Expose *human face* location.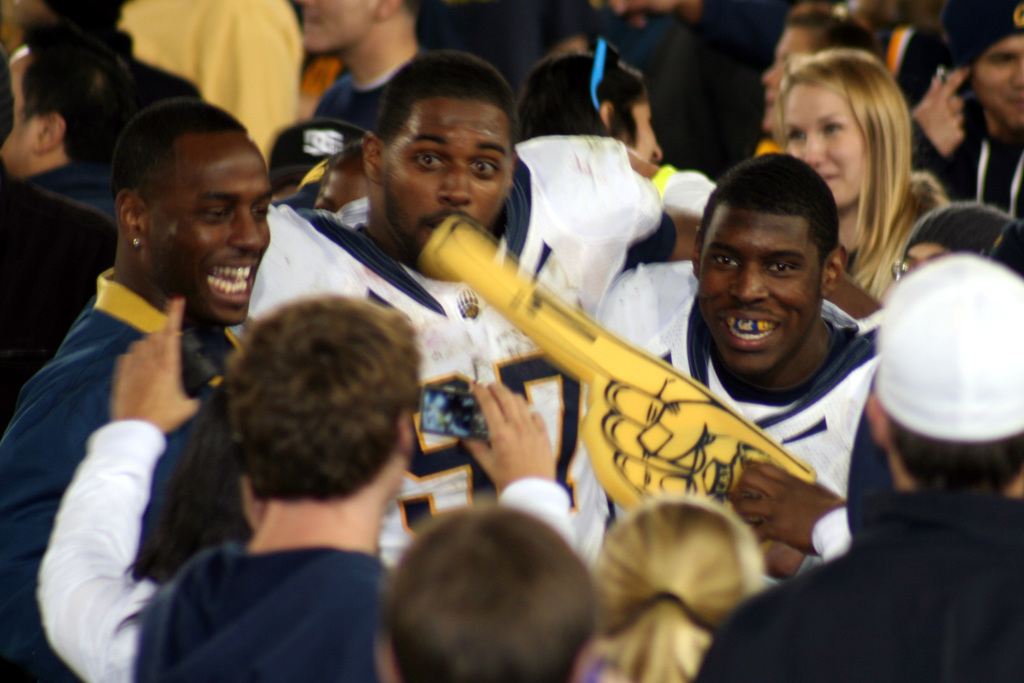
Exposed at 978 38 1023 133.
